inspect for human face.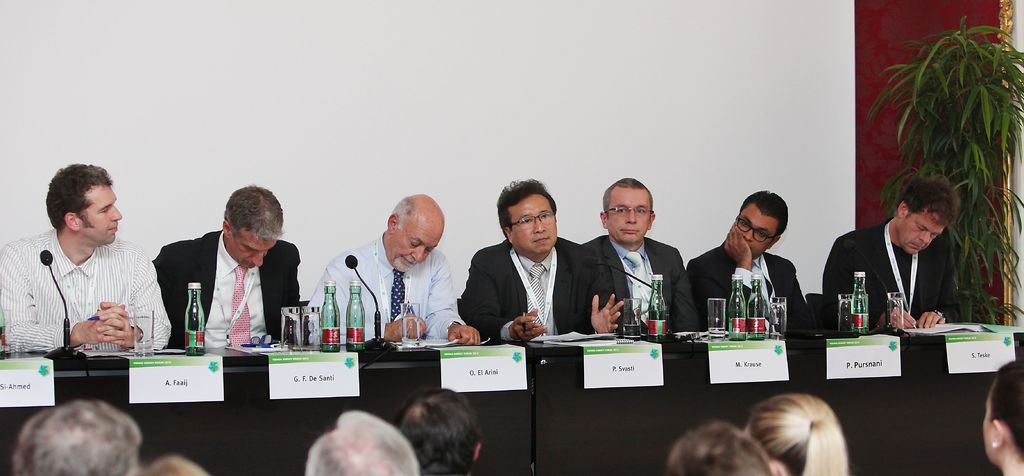
Inspection: x1=902, y1=213, x2=948, y2=251.
